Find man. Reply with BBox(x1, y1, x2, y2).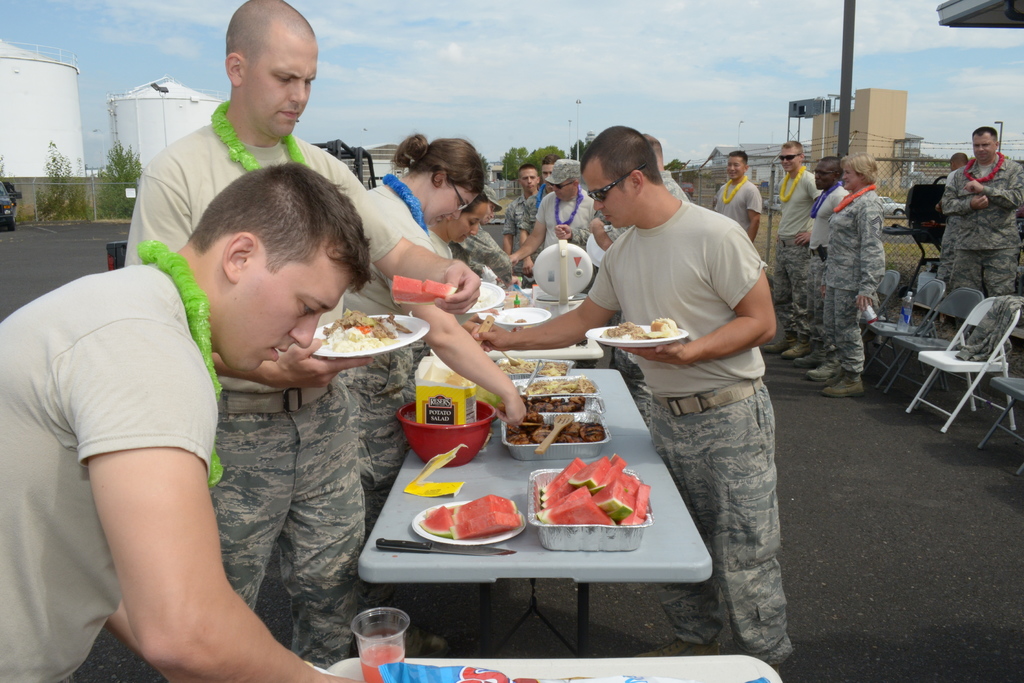
BBox(470, 123, 795, 676).
